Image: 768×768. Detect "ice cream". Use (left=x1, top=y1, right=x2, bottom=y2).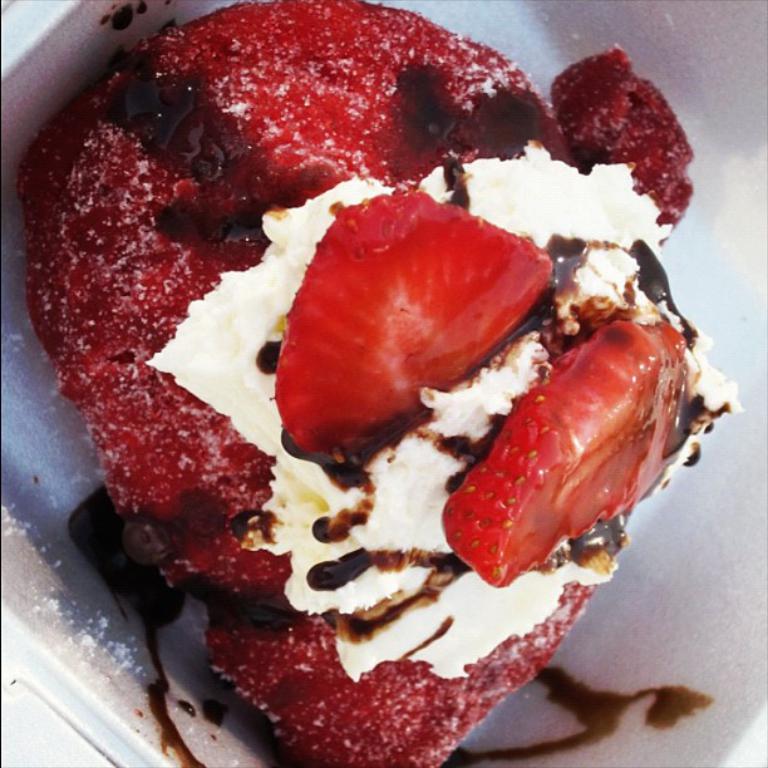
(left=13, top=0, right=715, bottom=767).
